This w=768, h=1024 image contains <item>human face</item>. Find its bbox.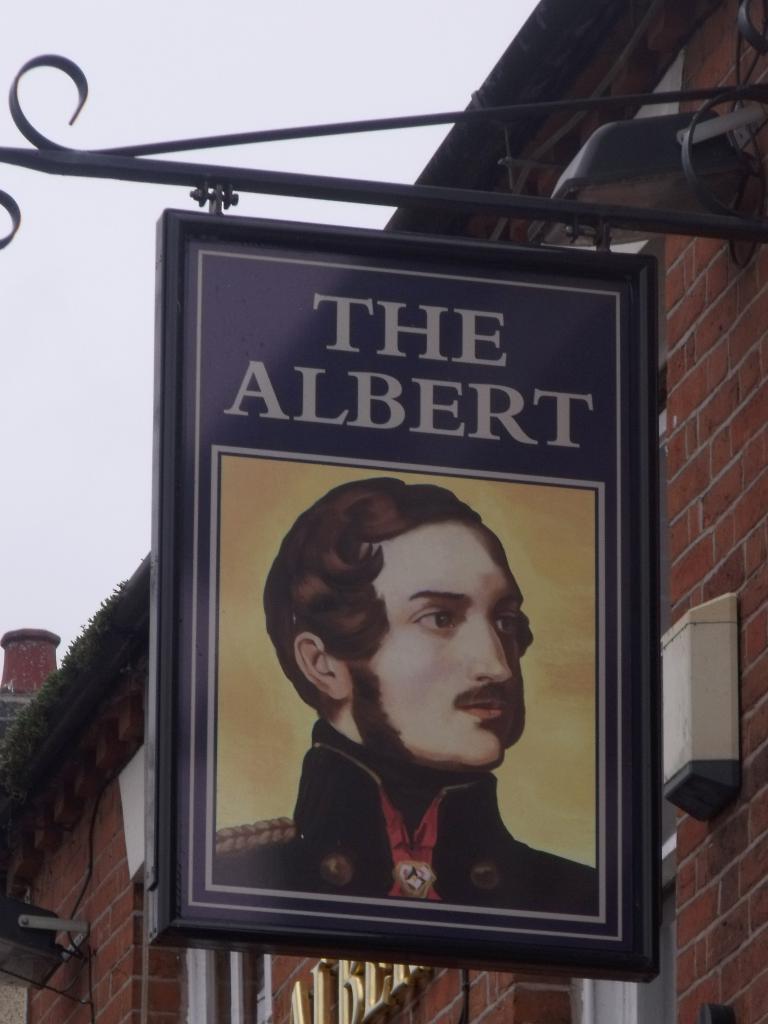
{"x1": 338, "y1": 521, "x2": 522, "y2": 771}.
